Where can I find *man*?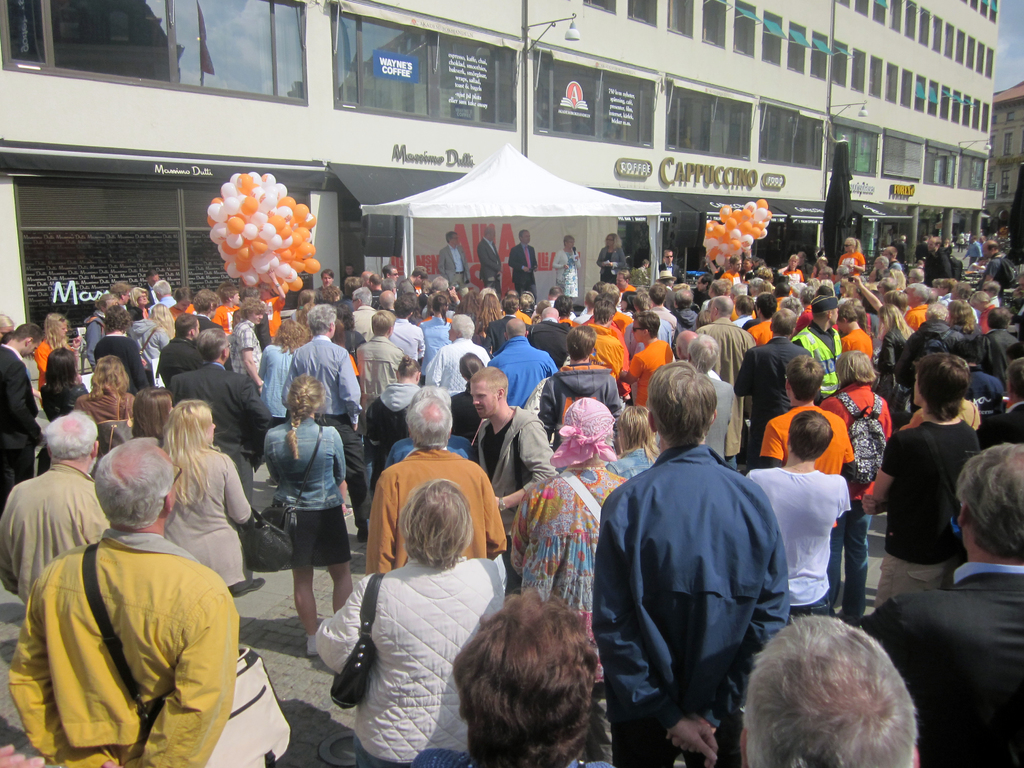
You can find it at [left=474, top=370, right=552, bottom=560].
